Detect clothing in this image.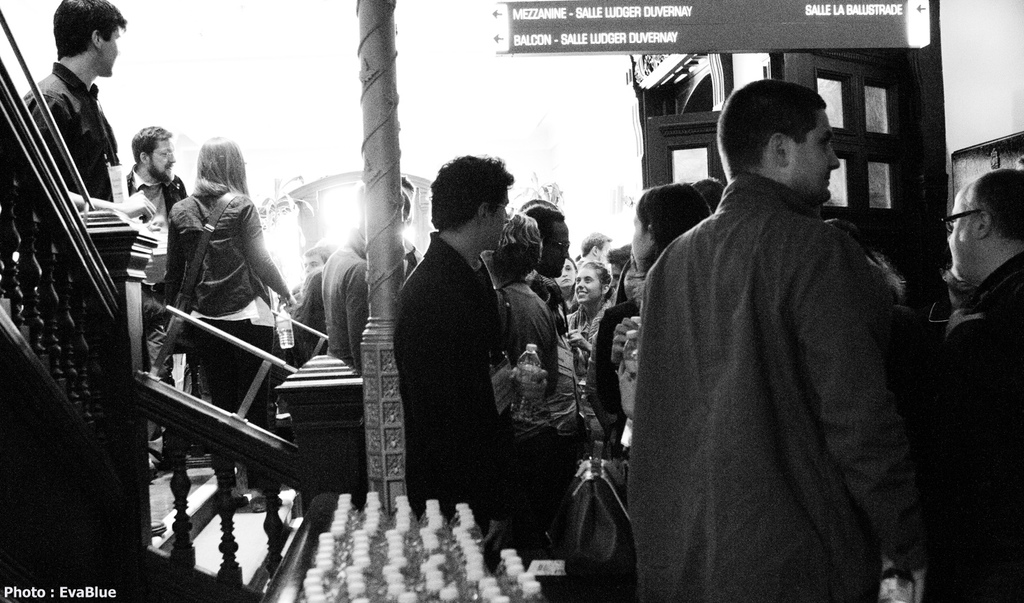
Detection: [left=920, top=253, right=1023, bottom=602].
